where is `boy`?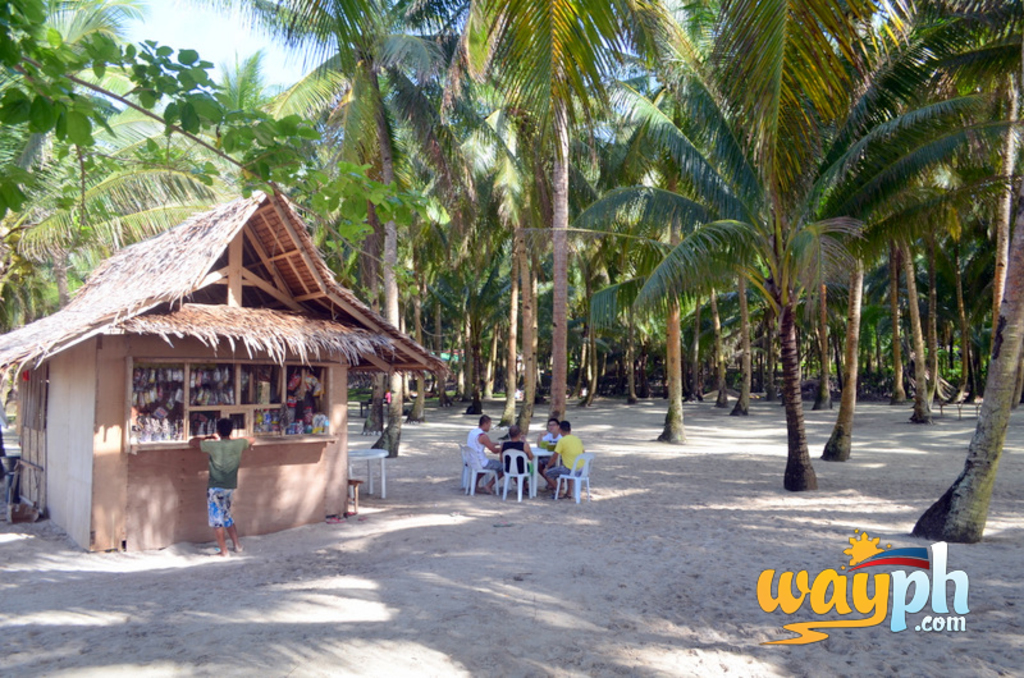
(543,421,585,499).
